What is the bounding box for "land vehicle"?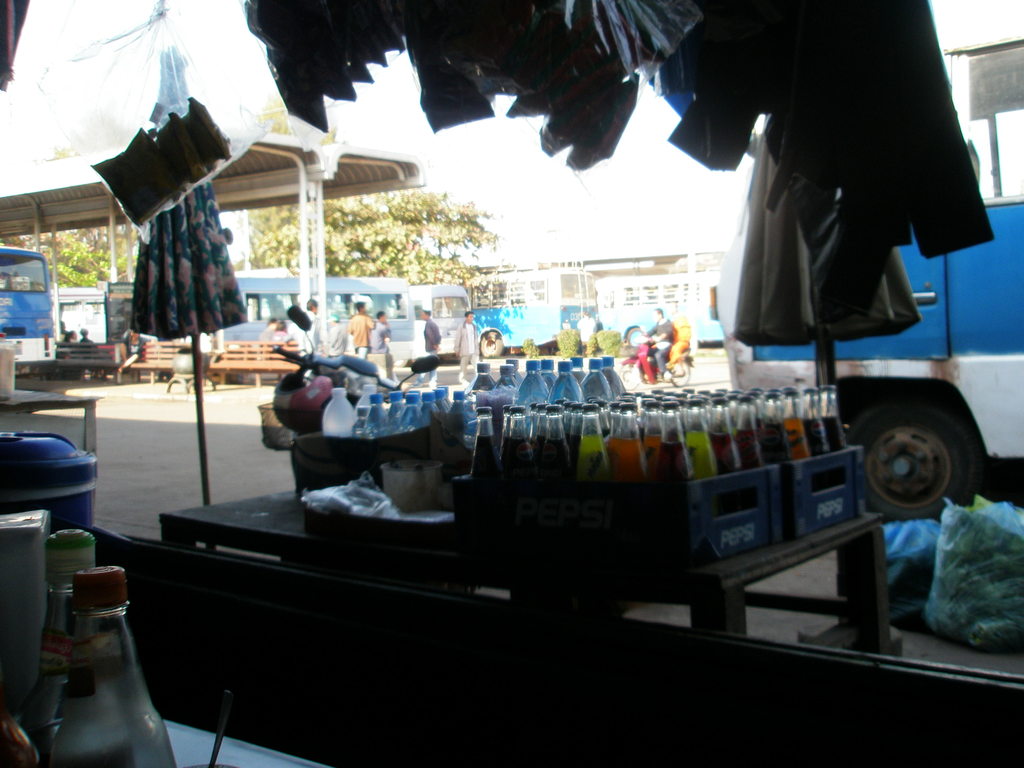
626 336 693 392.
